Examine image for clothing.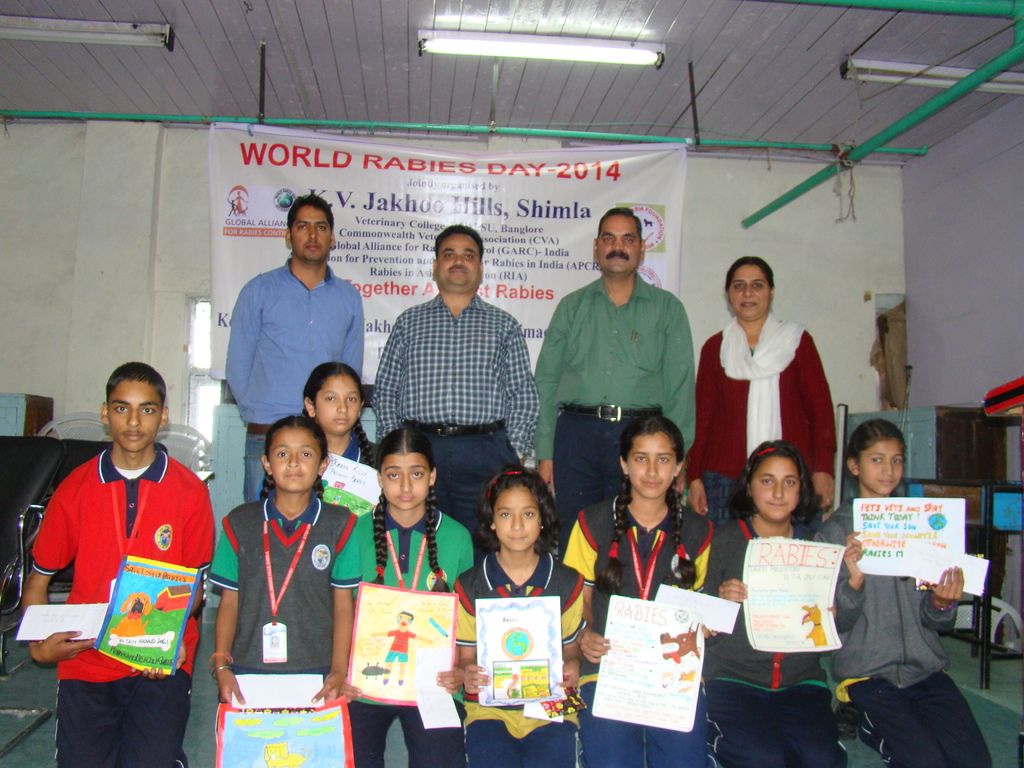
Examination result: {"left": 701, "top": 513, "right": 861, "bottom": 767}.
